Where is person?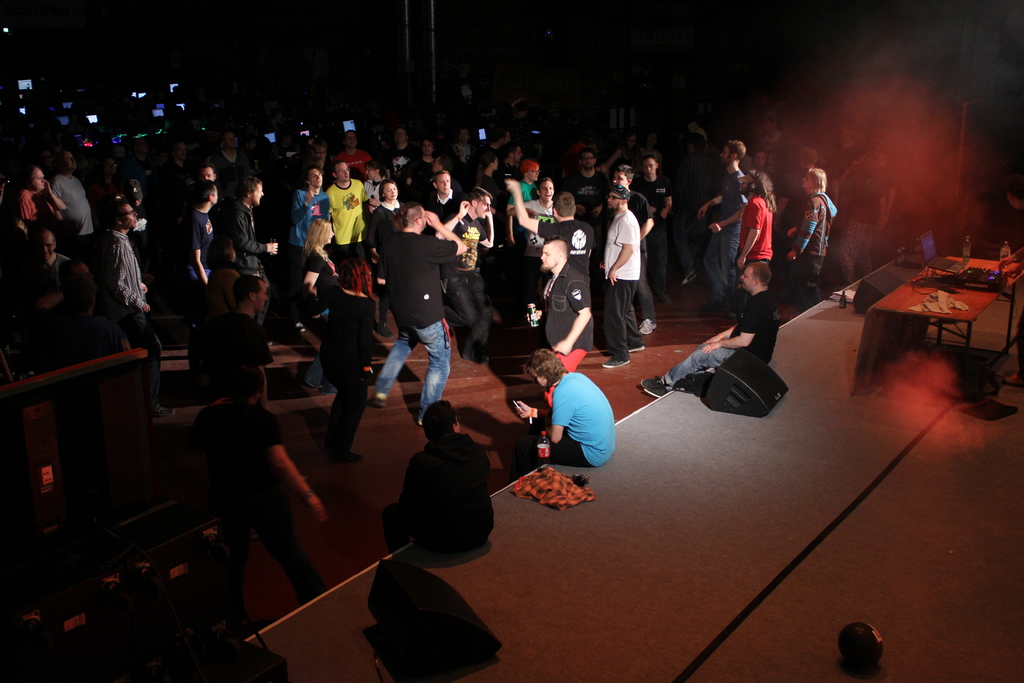
634 154 674 302.
